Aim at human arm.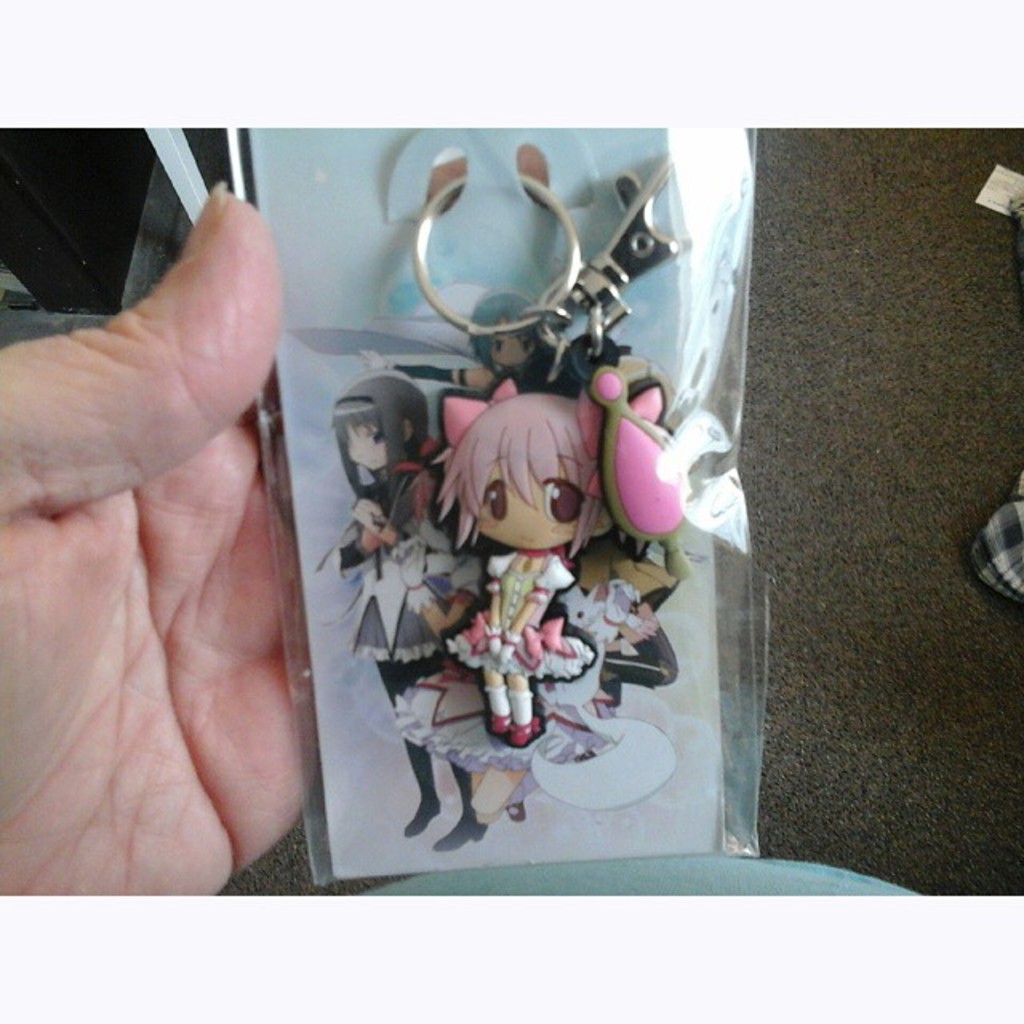
Aimed at {"left": 0, "top": 170, "right": 312, "bottom": 957}.
